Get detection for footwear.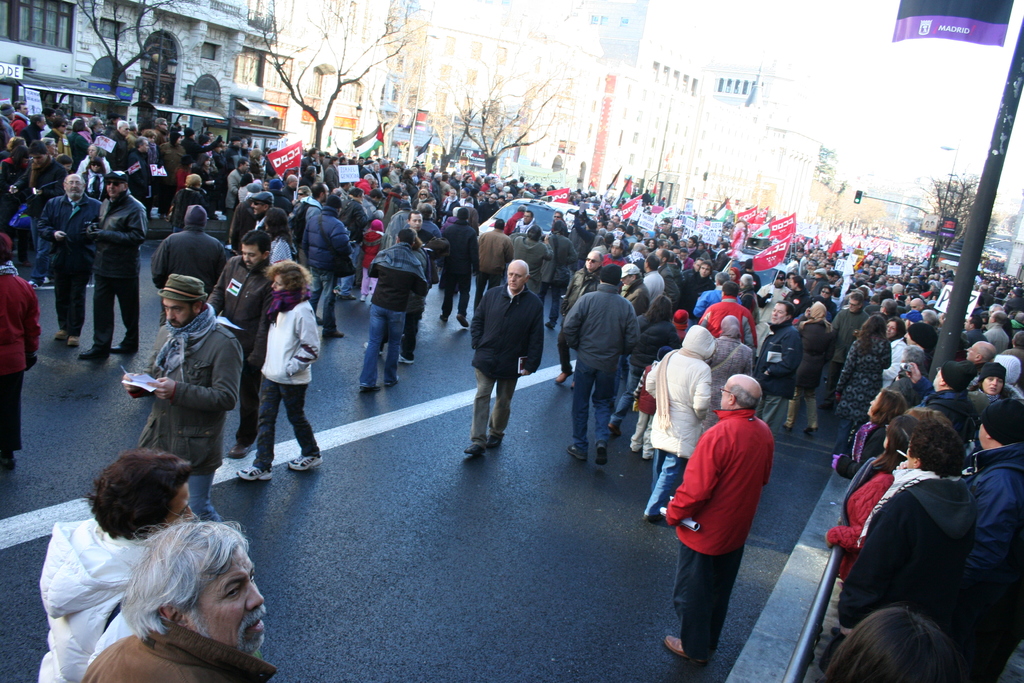
Detection: box=[319, 331, 347, 339].
